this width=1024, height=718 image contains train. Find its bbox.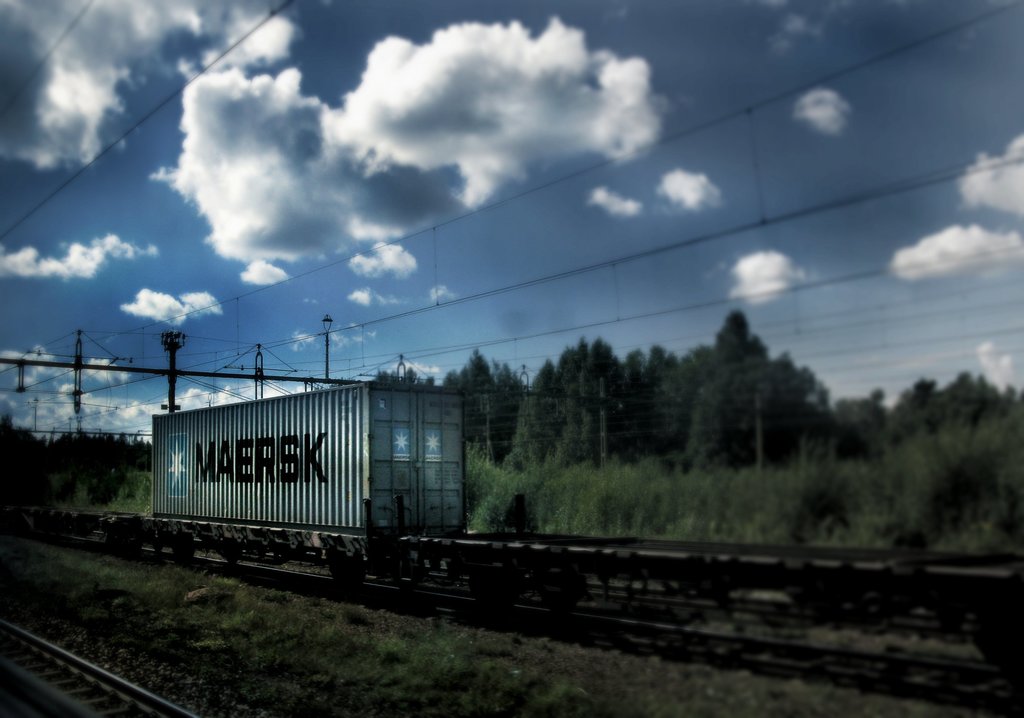
<region>152, 379, 467, 580</region>.
